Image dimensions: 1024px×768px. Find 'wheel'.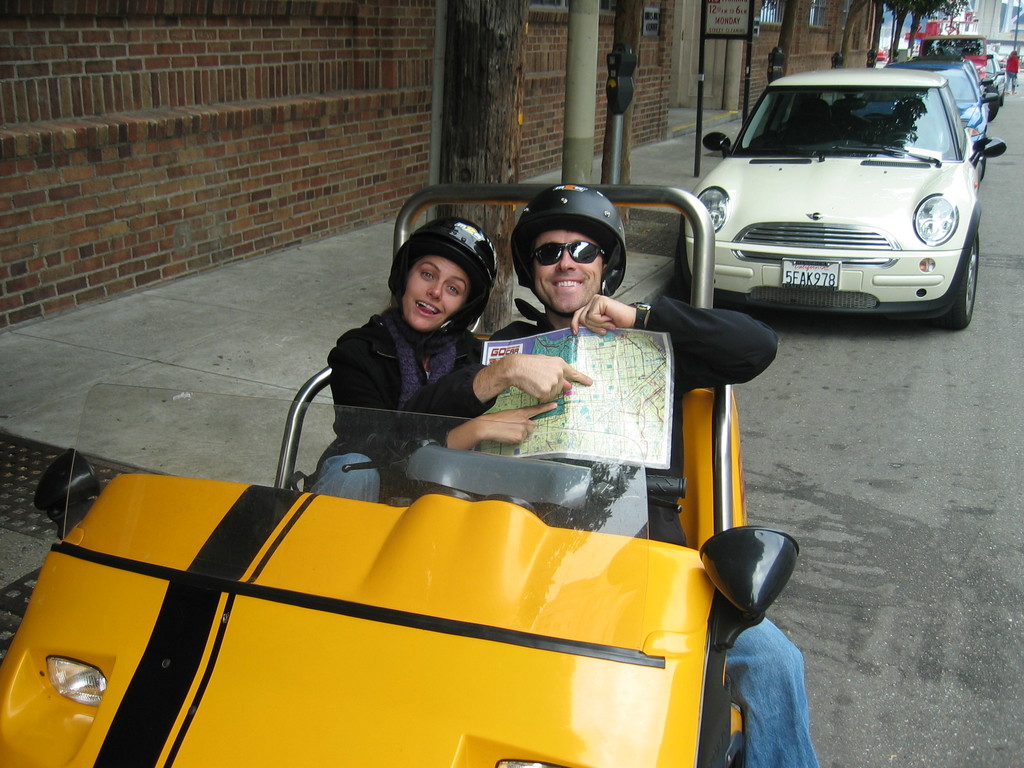
1000:93:1005:106.
